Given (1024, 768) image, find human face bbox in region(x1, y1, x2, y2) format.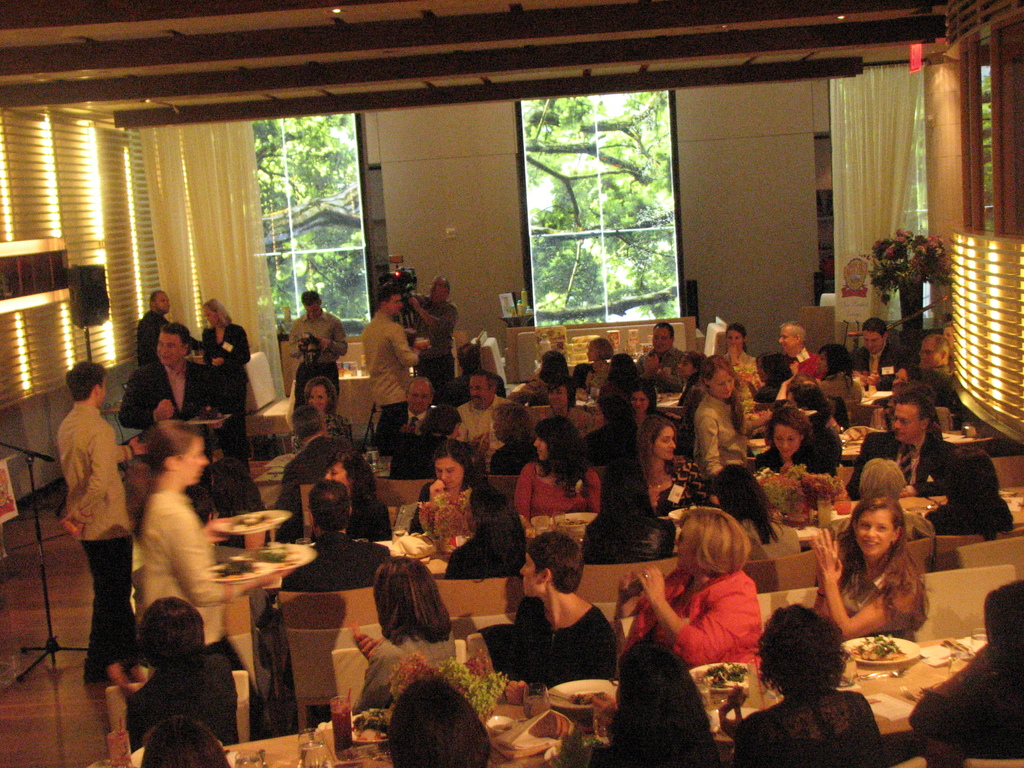
region(326, 463, 350, 486).
